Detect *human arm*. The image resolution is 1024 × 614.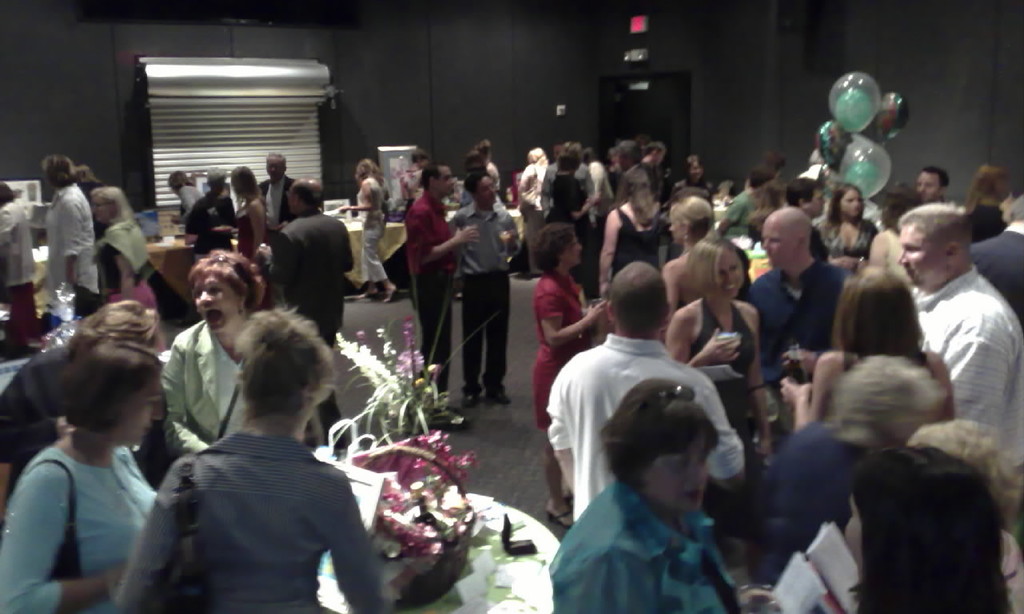
rect(591, 157, 603, 200).
